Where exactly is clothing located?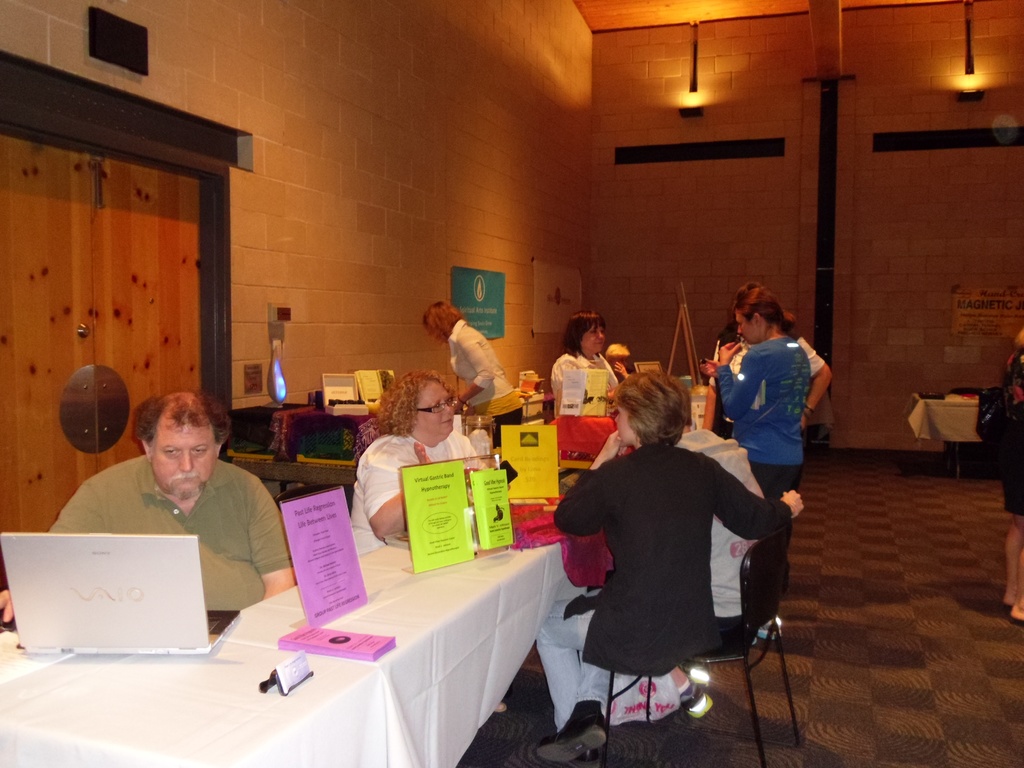
Its bounding box is pyautogui.locateOnScreen(37, 442, 289, 611).
